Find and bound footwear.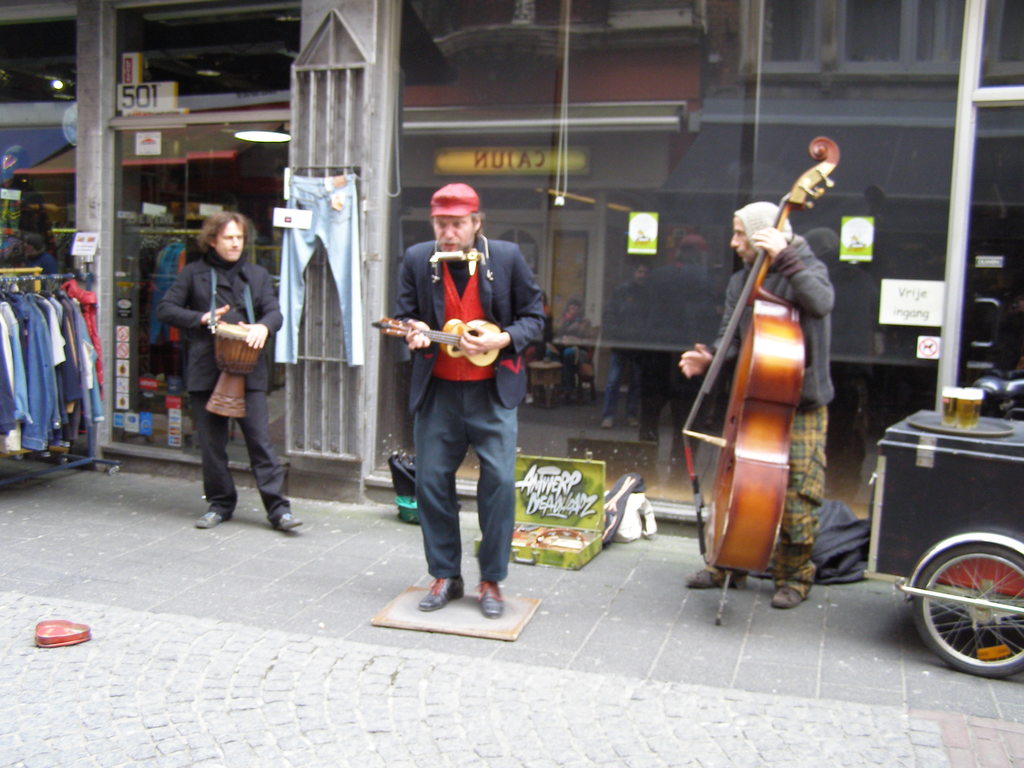
Bound: (x1=685, y1=569, x2=740, y2=591).
